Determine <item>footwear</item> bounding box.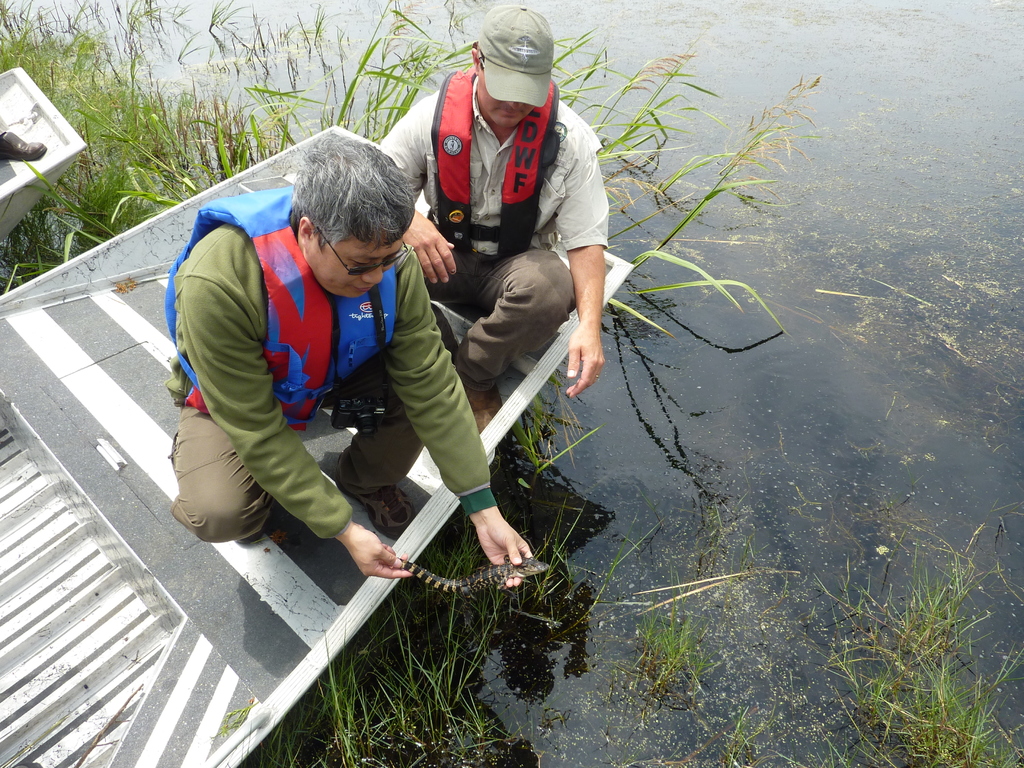
Determined: {"x1": 234, "y1": 528, "x2": 260, "y2": 543}.
